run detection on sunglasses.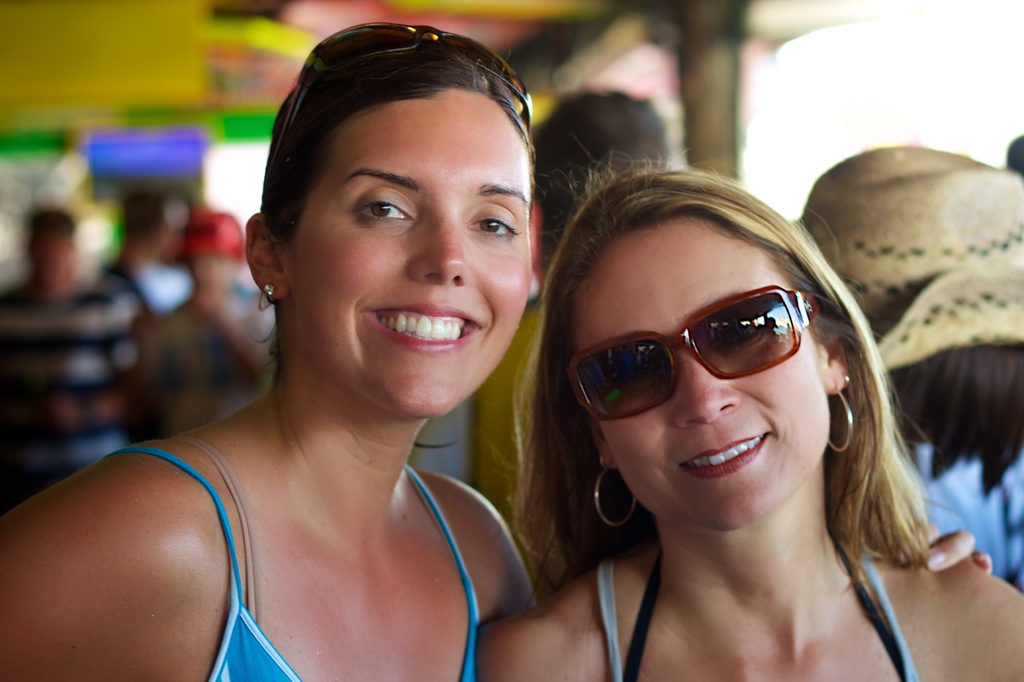
Result: (x1=276, y1=20, x2=532, y2=148).
